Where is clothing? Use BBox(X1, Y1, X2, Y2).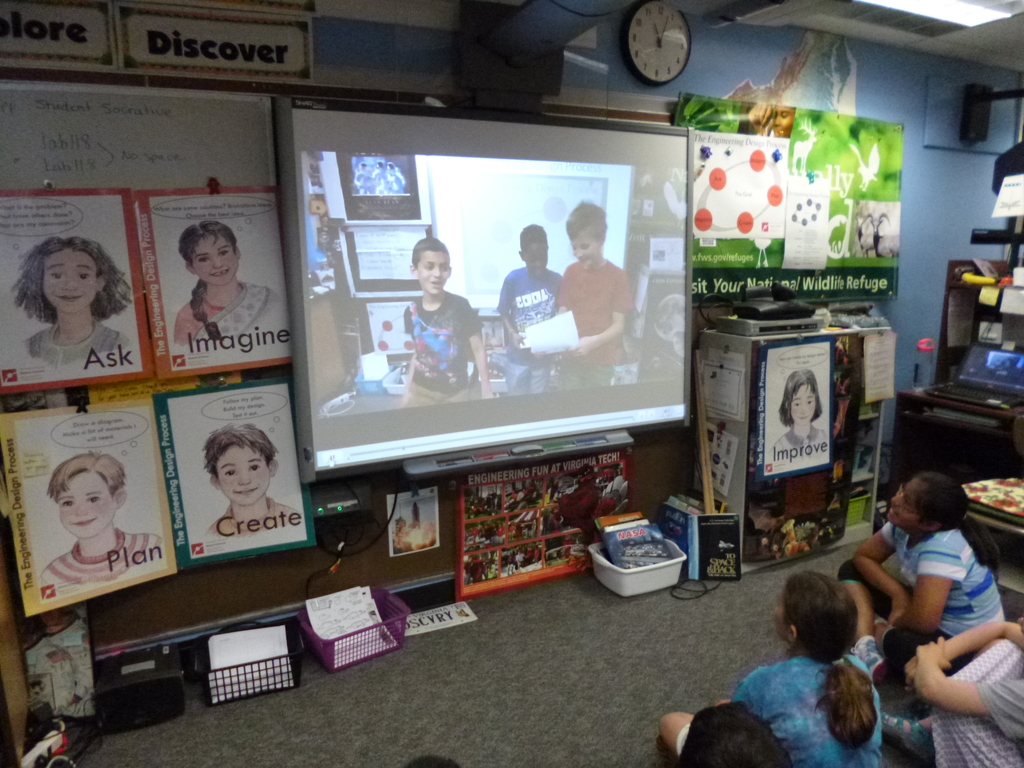
BBox(174, 292, 292, 335).
